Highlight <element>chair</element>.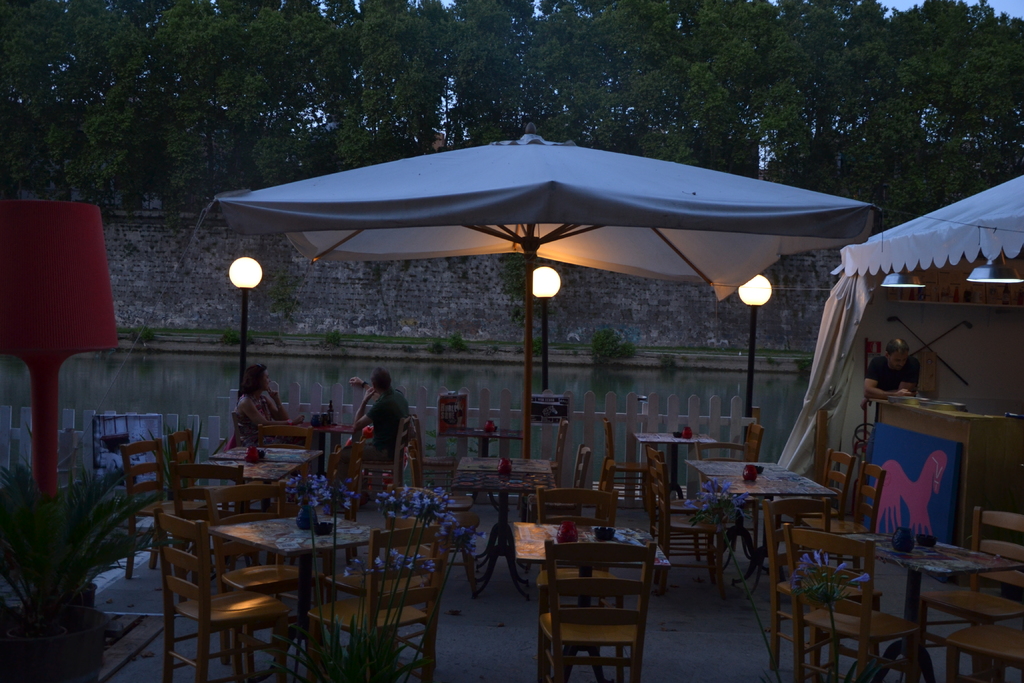
Highlighted region: 728,423,764,465.
